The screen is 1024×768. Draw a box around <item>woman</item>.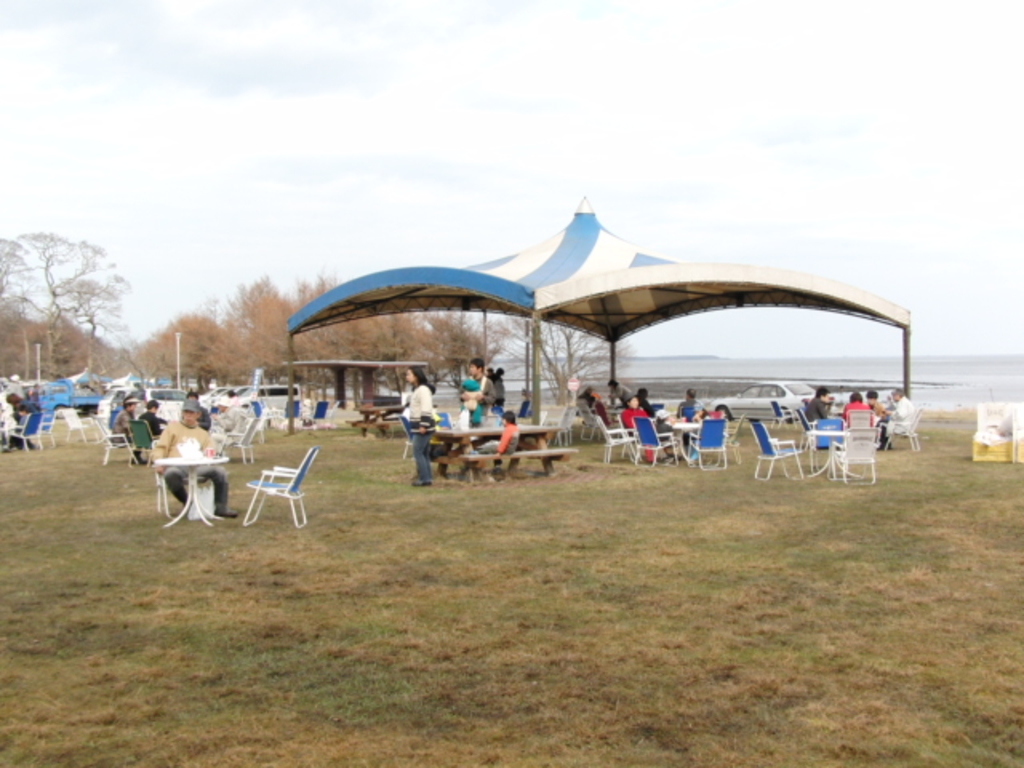
x1=842, y1=392, x2=874, y2=427.
